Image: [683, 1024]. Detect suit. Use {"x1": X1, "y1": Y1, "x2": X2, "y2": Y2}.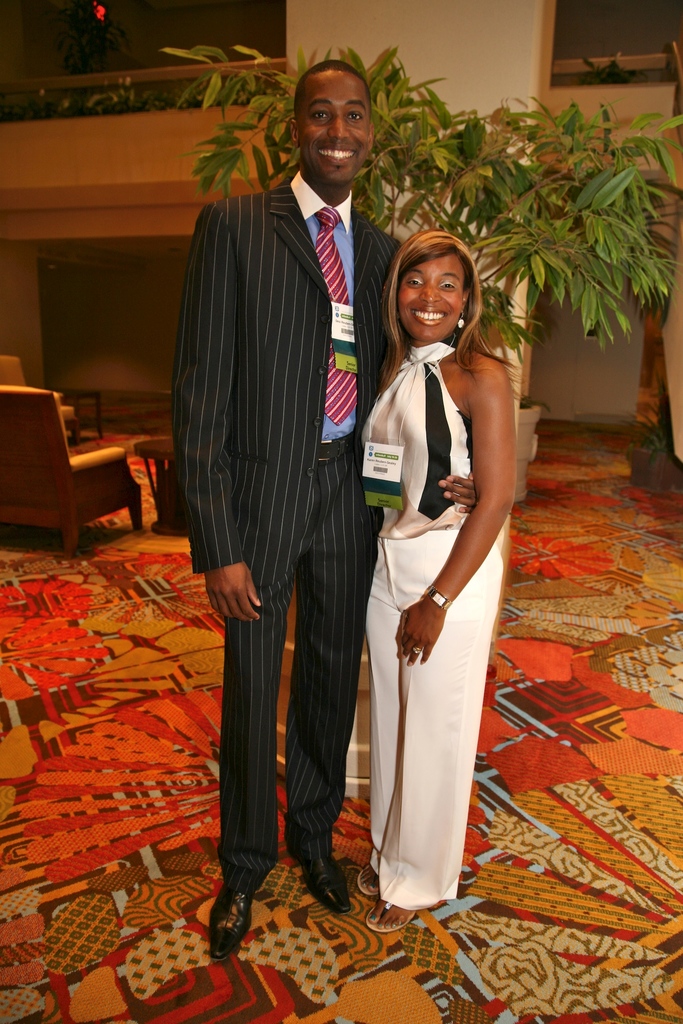
{"x1": 168, "y1": 49, "x2": 405, "y2": 723}.
